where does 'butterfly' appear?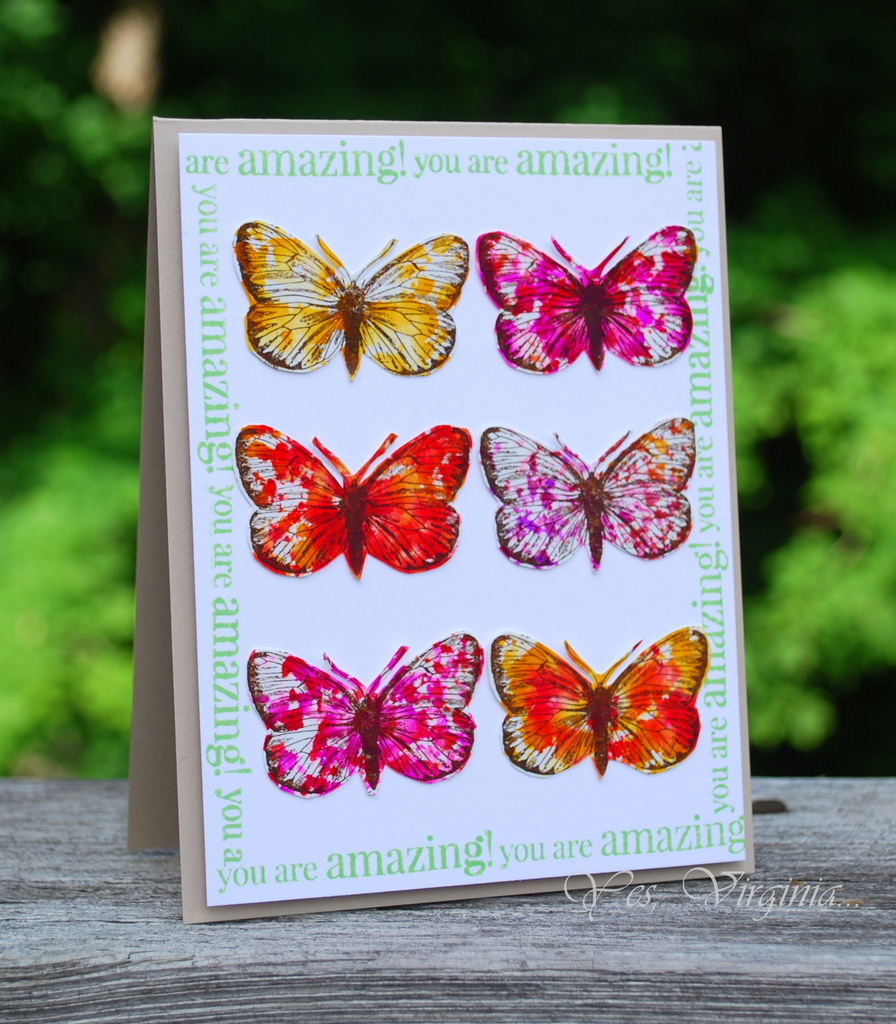
Appears at Rect(475, 228, 690, 376).
